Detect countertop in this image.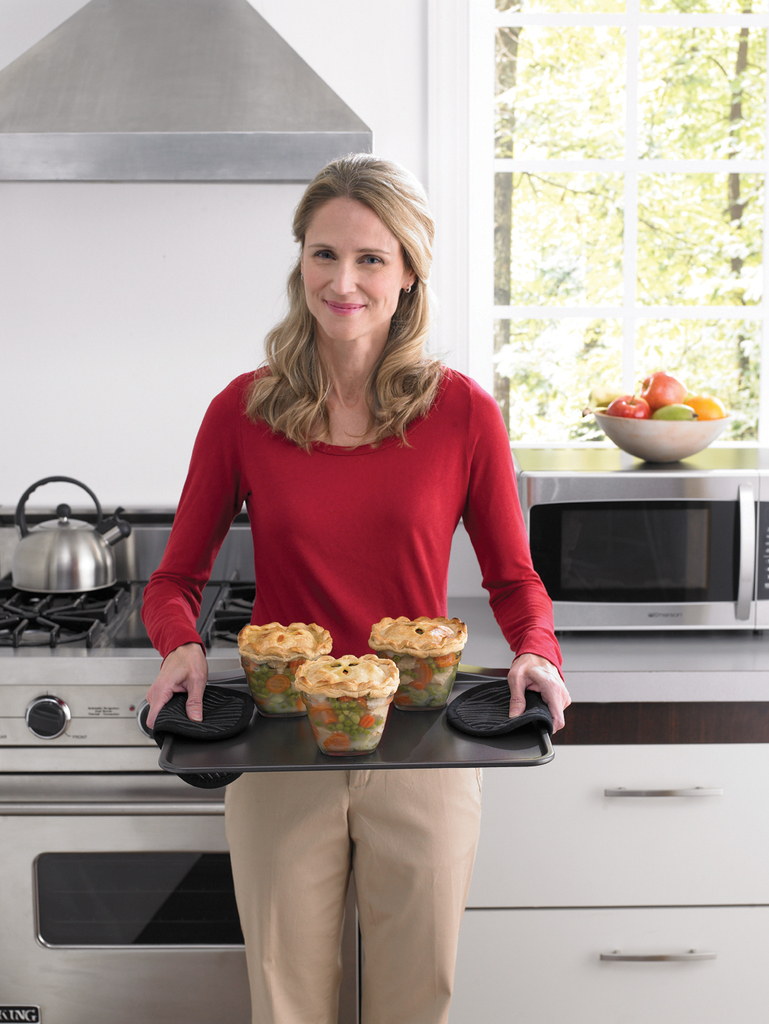
Detection: locate(0, 517, 768, 1023).
